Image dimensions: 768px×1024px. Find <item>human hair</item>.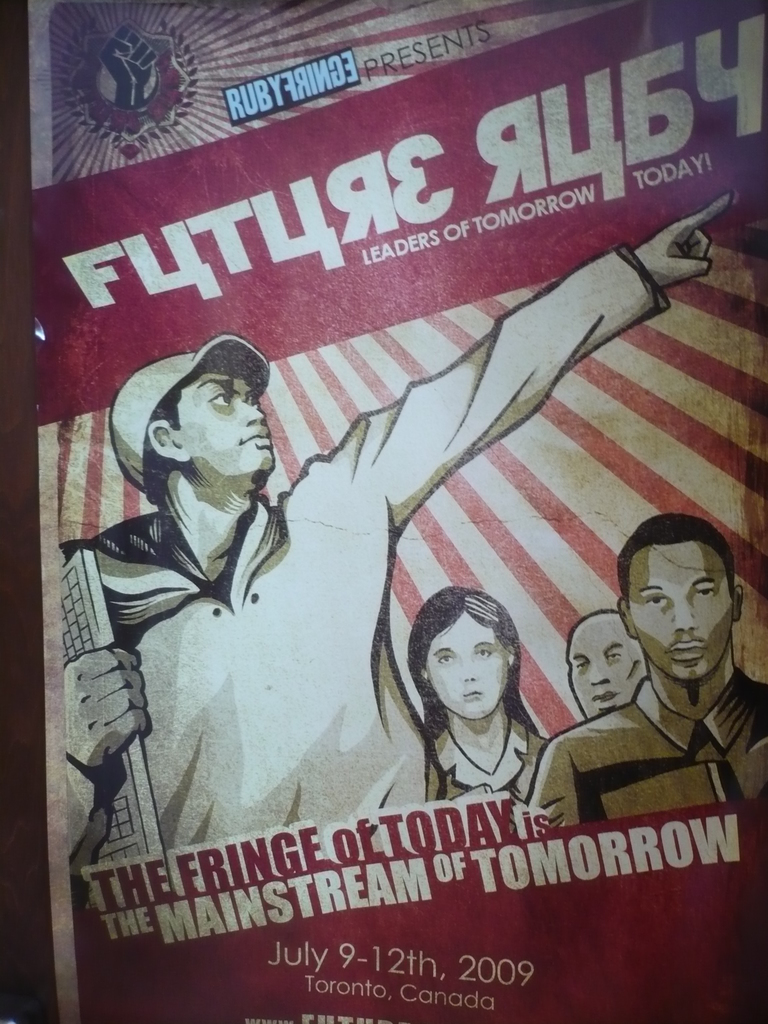
<box>614,513,737,607</box>.
